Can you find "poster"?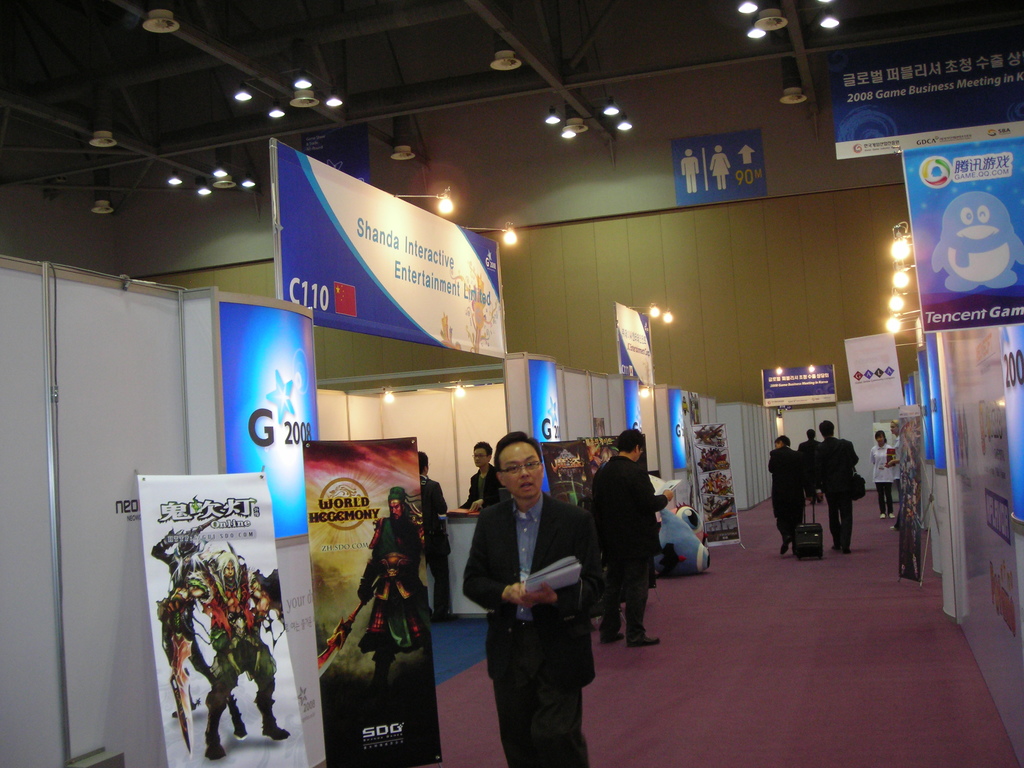
Yes, bounding box: pyautogui.locateOnScreen(904, 131, 1023, 332).
